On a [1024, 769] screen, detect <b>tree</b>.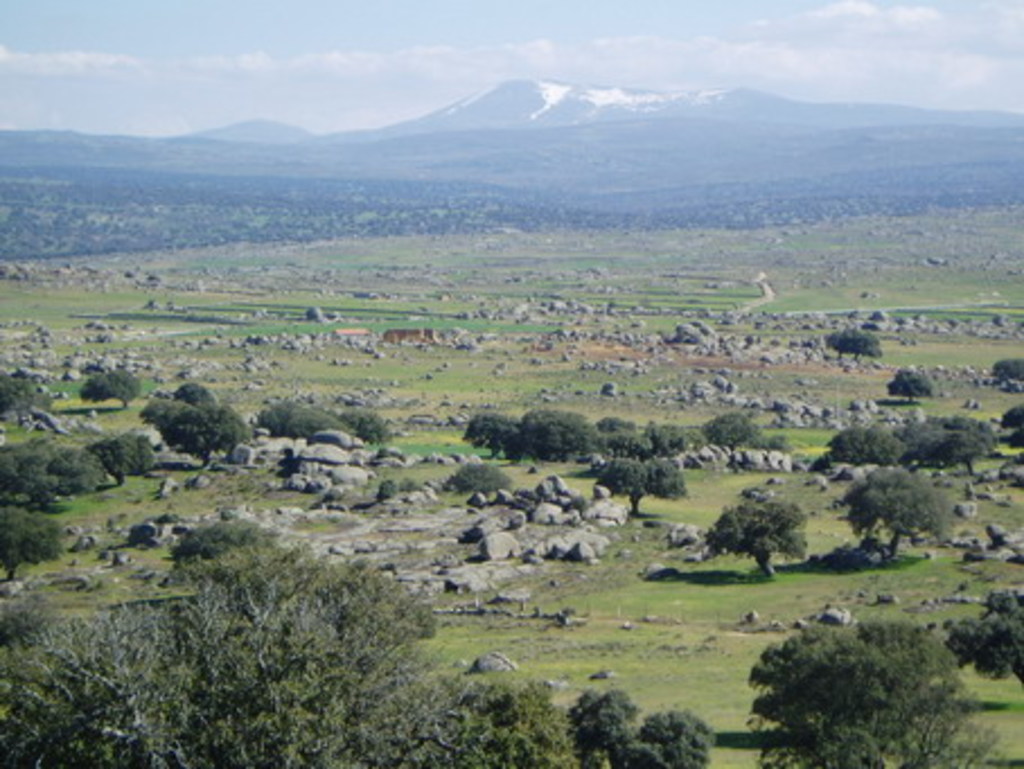
823 406 992 474.
